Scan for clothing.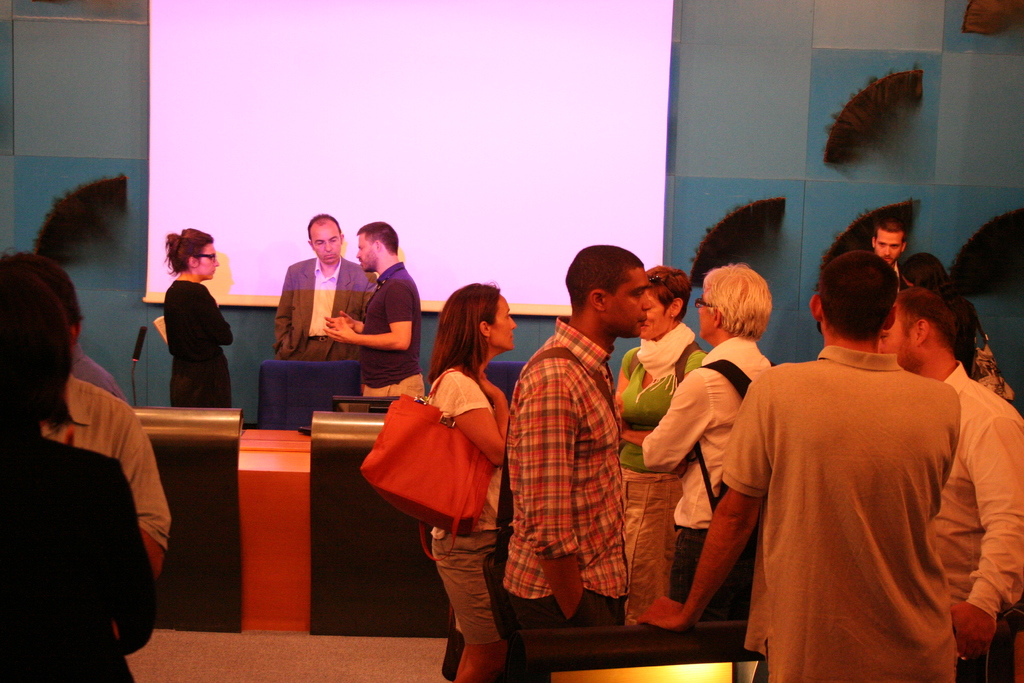
Scan result: 727/333/977/682.
